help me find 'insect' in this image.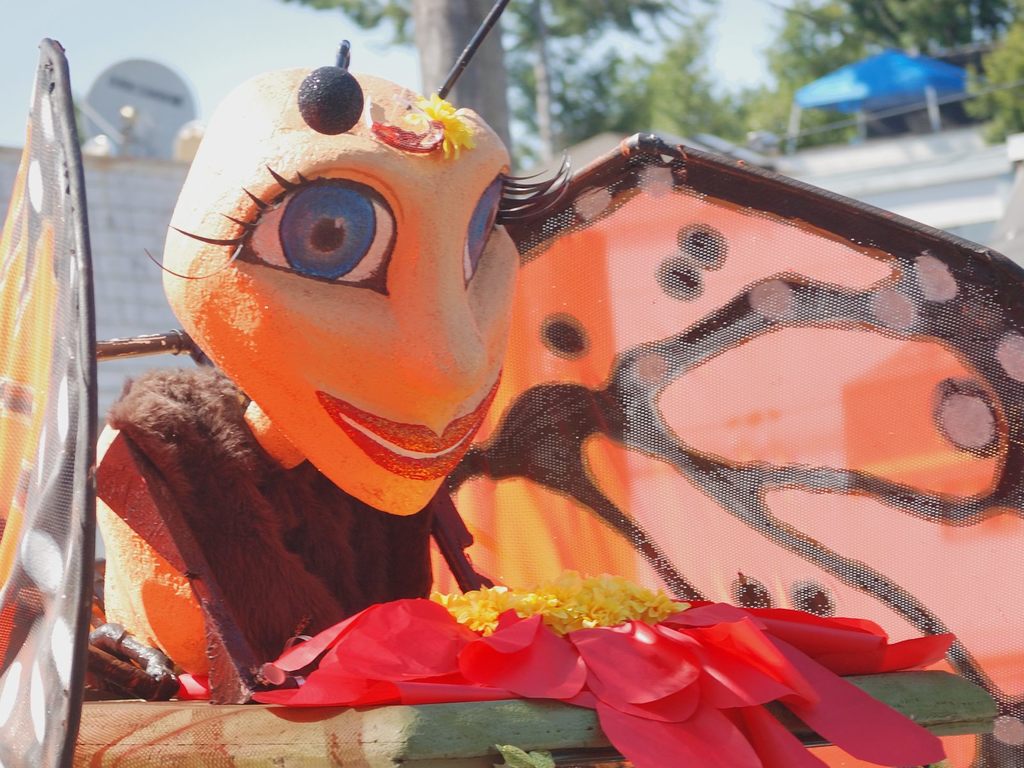
Found it: [left=0, top=0, right=1023, bottom=767].
